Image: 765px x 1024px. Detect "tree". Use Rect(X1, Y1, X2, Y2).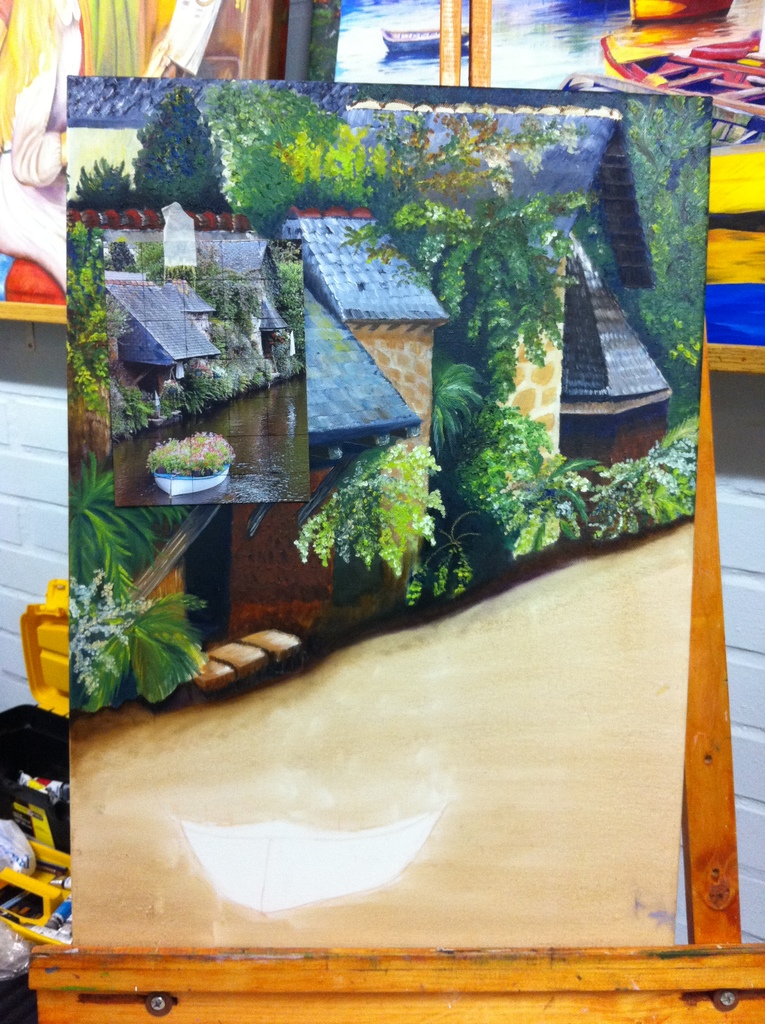
Rect(134, 82, 223, 206).
